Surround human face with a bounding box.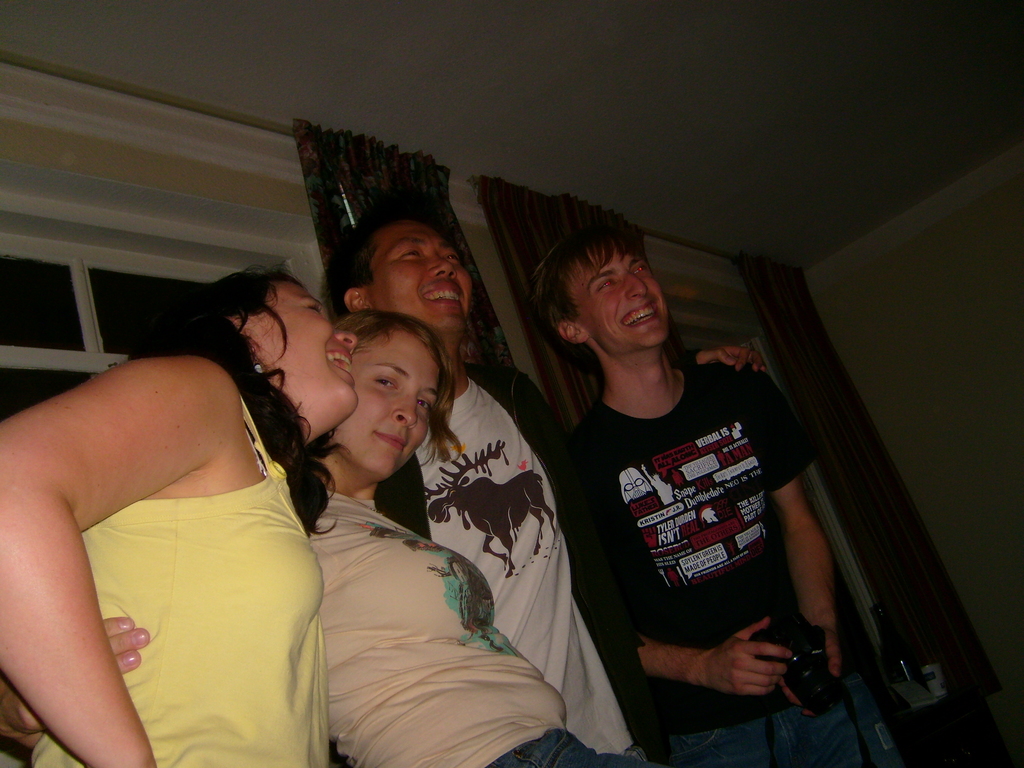
crop(565, 240, 675, 360).
